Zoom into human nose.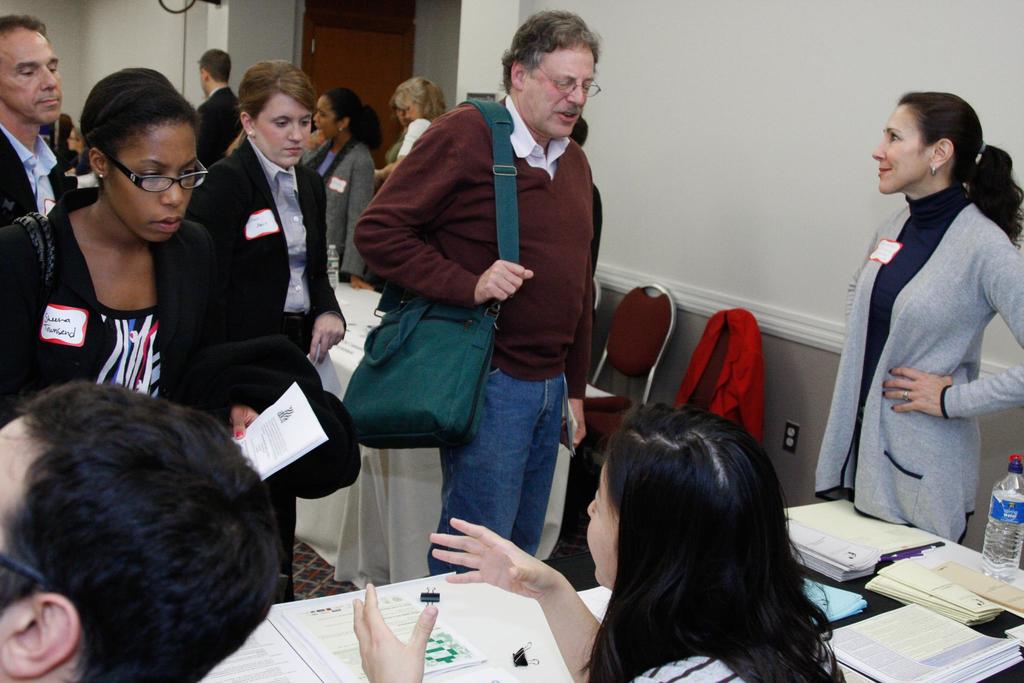
Zoom target: bbox(288, 125, 301, 142).
